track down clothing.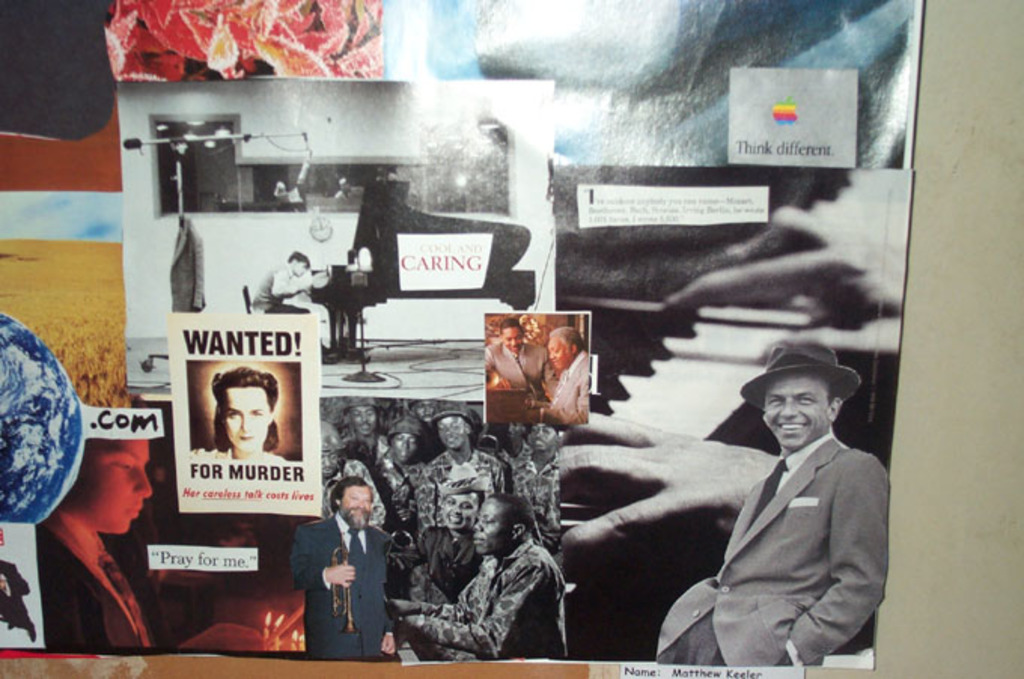
Tracked to crop(384, 464, 431, 525).
